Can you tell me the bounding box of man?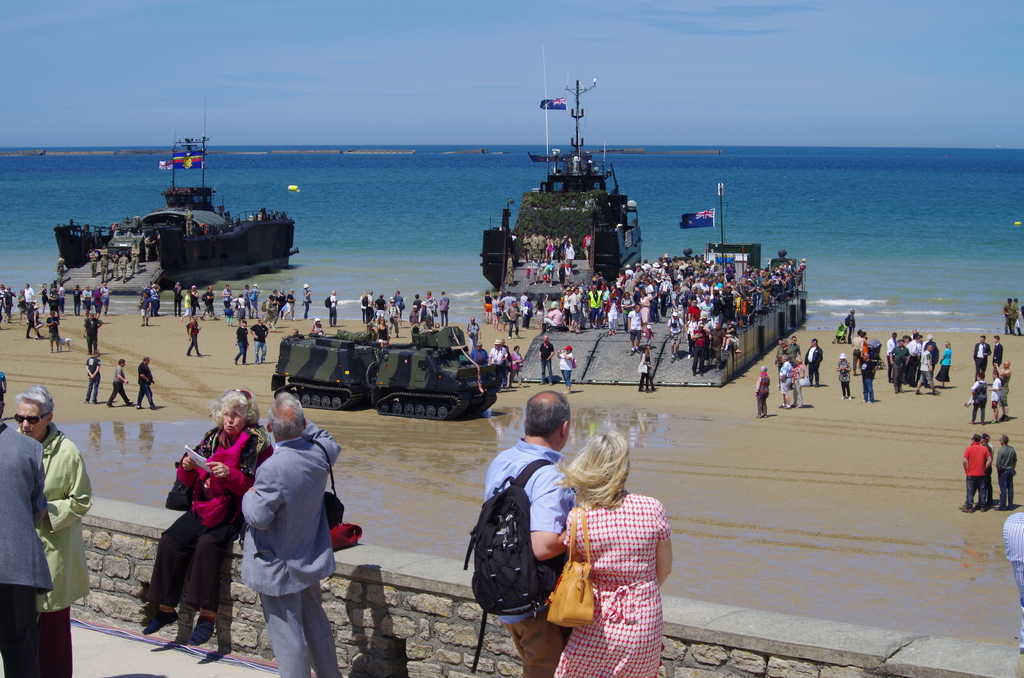
152, 227, 161, 257.
